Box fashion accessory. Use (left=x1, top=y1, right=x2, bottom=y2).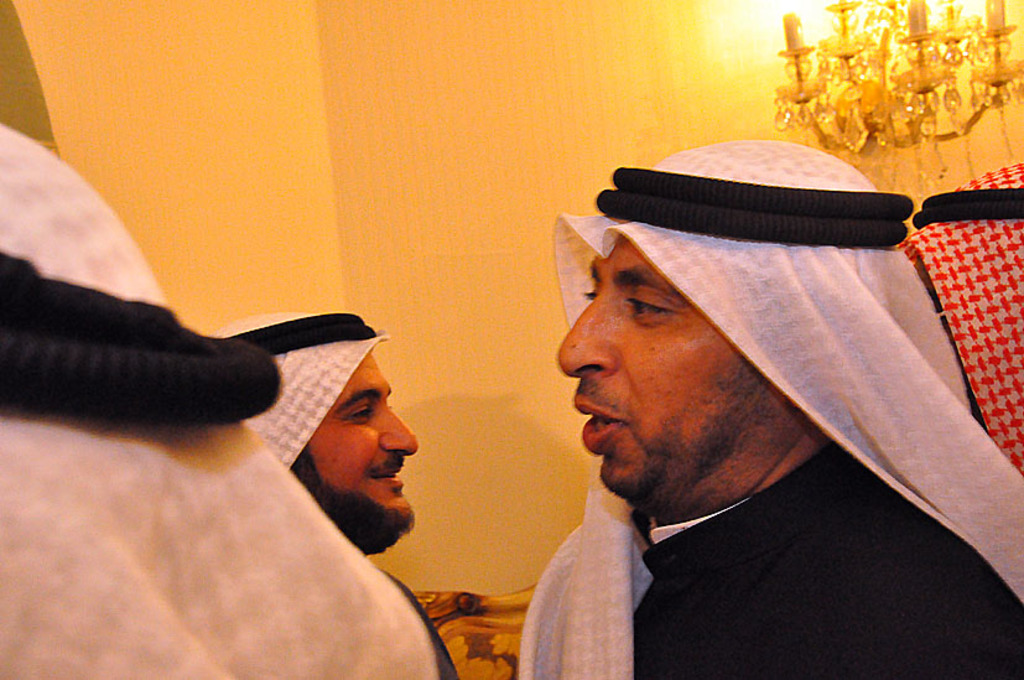
(left=898, top=160, right=1022, bottom=469).
